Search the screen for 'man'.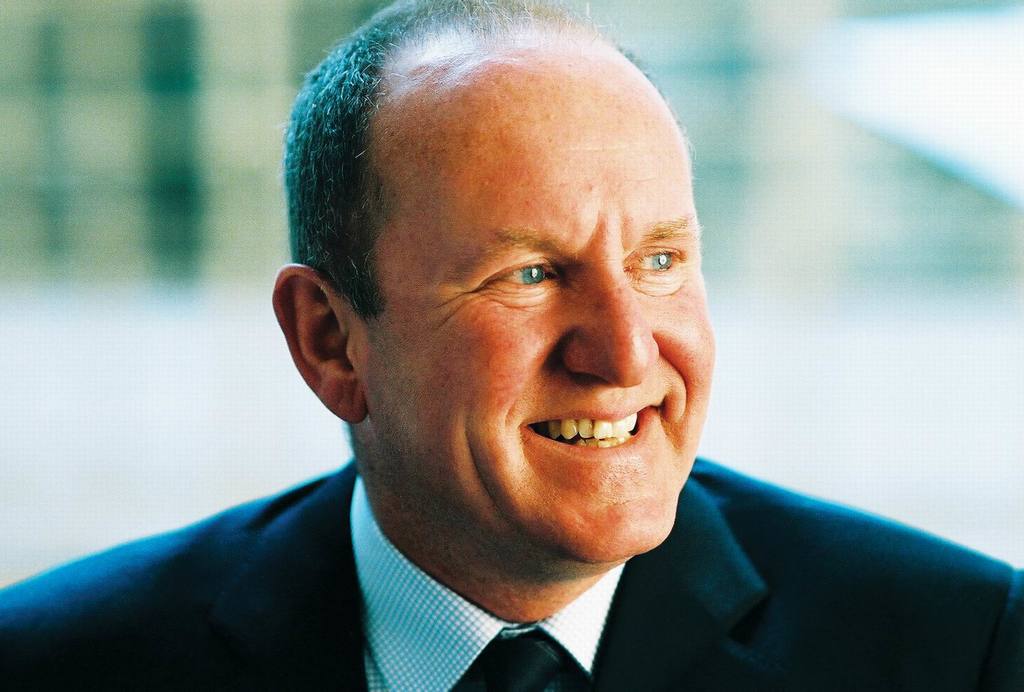
Found at x1=0, y1=0, x2=1023, y2=691.
